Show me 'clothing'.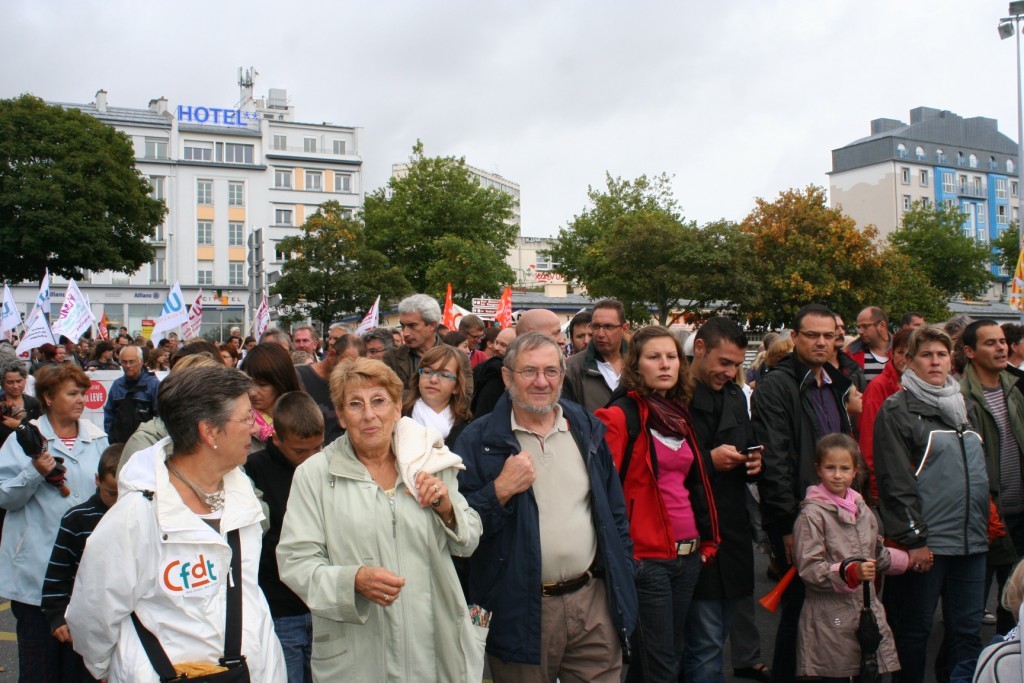
'clothing' is here: select_region(452, 387, 640, 682).
